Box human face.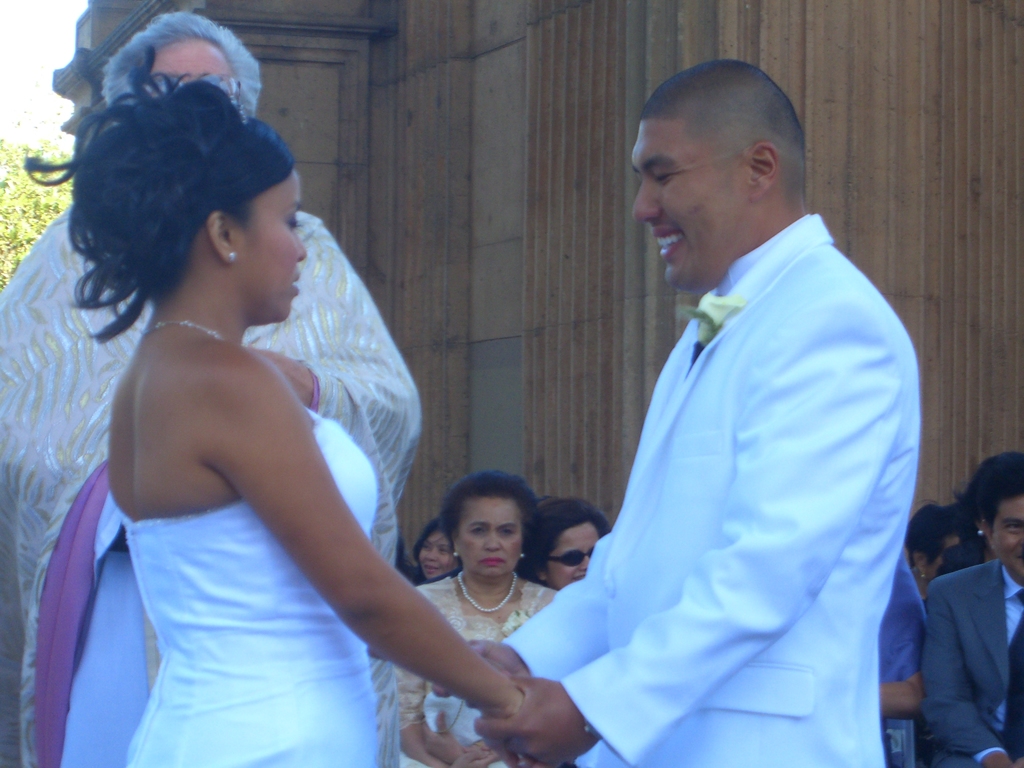
Rect(632, 115, 748, 292).
